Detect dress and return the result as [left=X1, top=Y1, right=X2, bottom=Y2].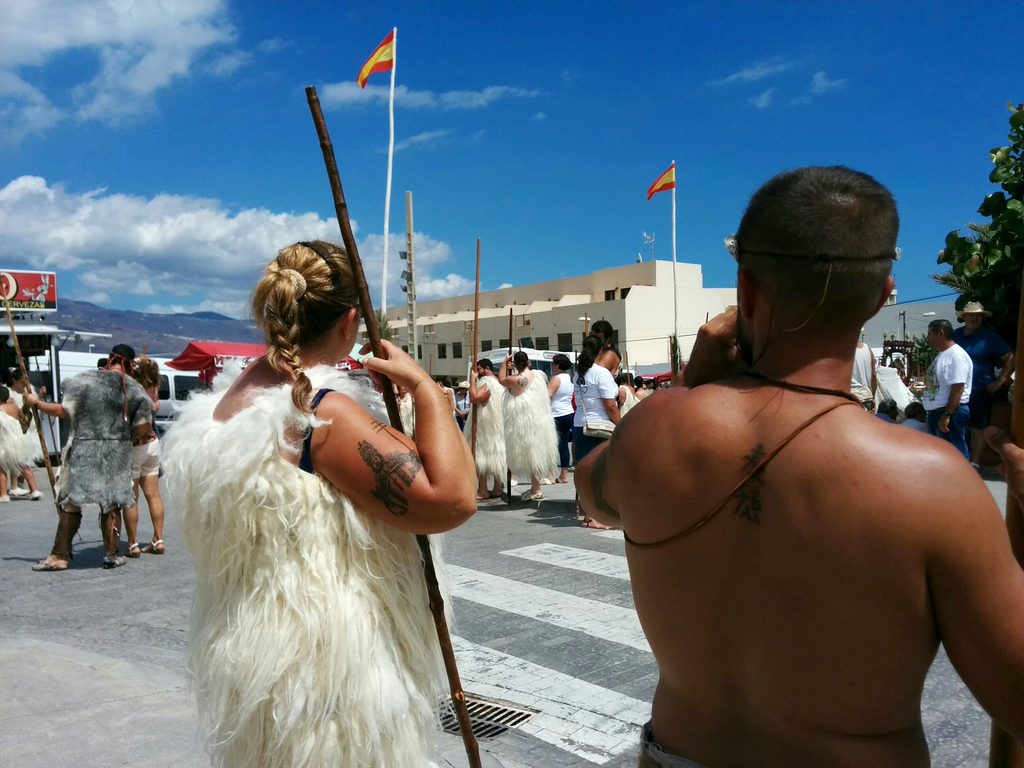
[left=502, top=371, right=561, bottom=483].
